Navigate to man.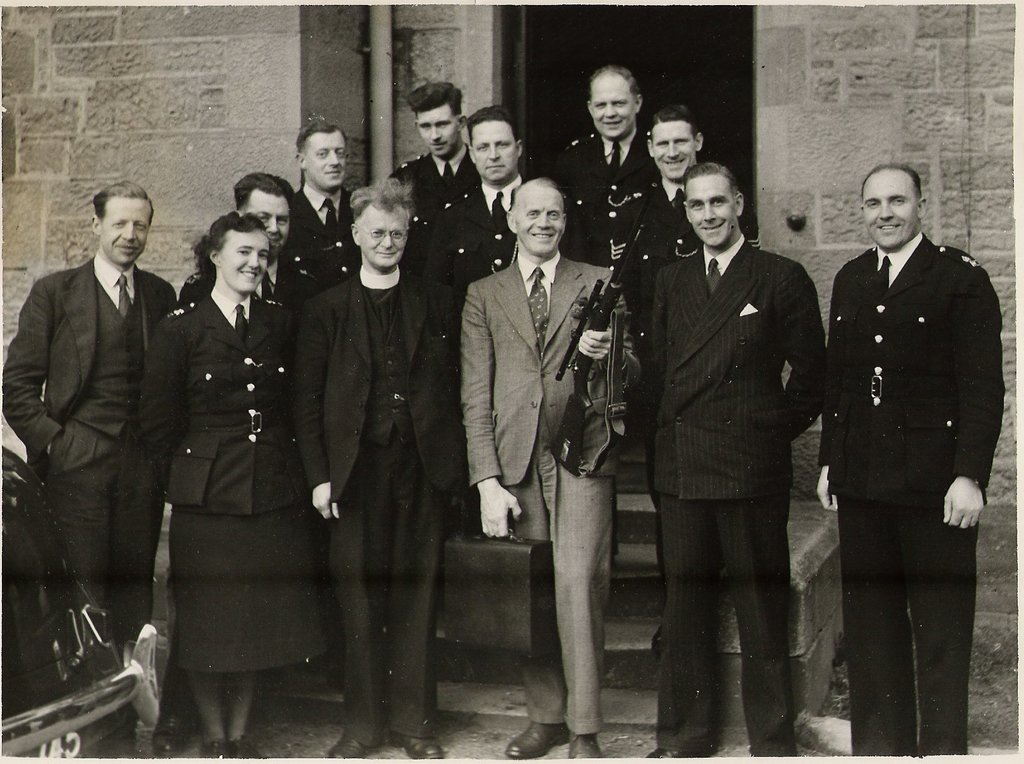
Navigation target: l=387, t=79, r=479, b=277.
